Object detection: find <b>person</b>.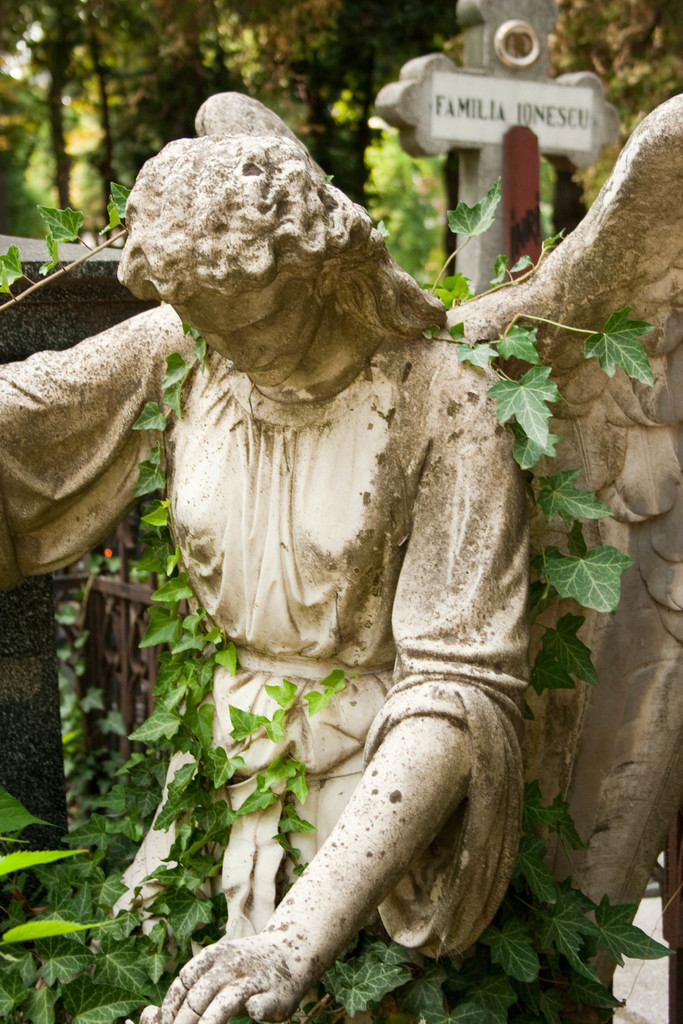
rect(0, 88, 682, 1023).
